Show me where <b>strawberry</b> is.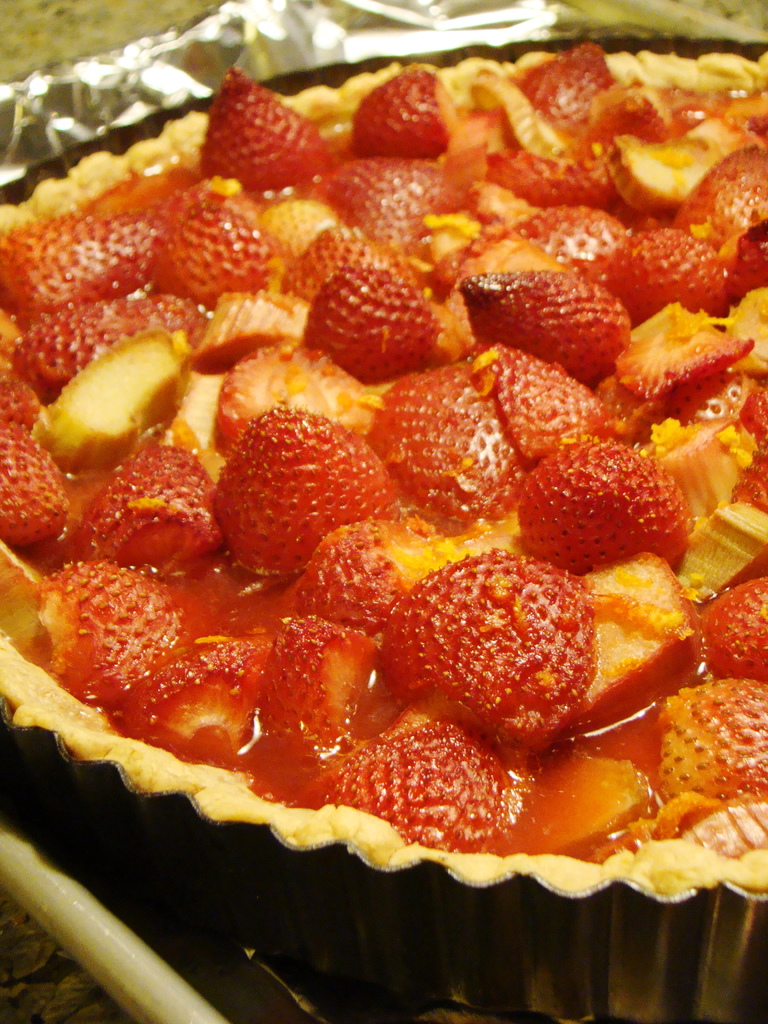
<b>strawberry</b> is at <bbox>316, 164, 463, 248</bbox>.
